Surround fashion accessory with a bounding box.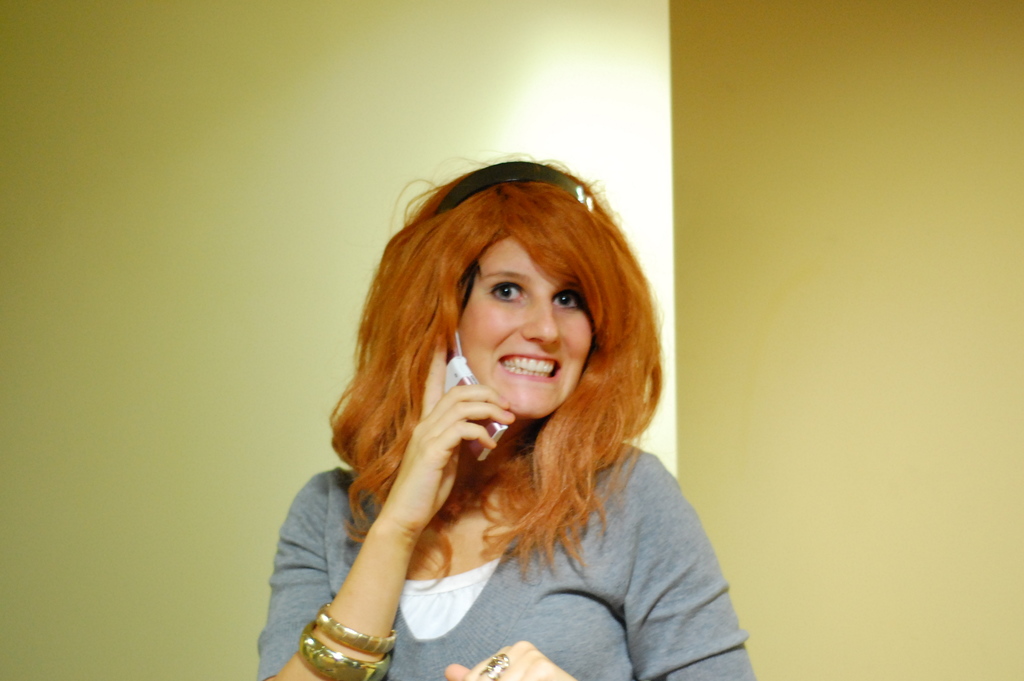
[296,622,394,680].
